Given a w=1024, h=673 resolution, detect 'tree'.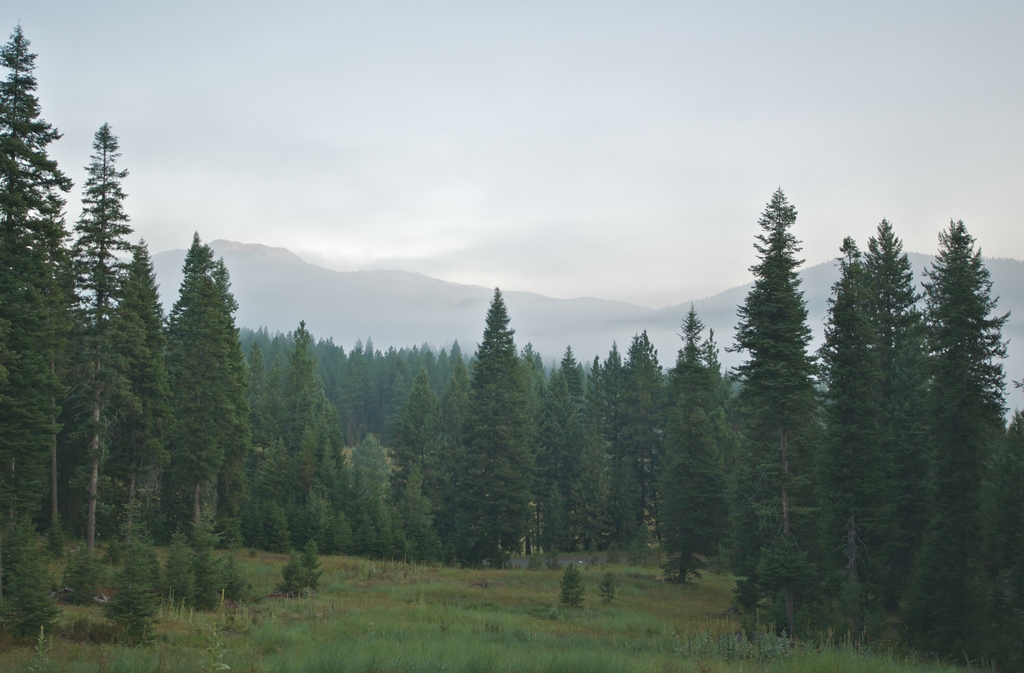
666 304 734 583.
